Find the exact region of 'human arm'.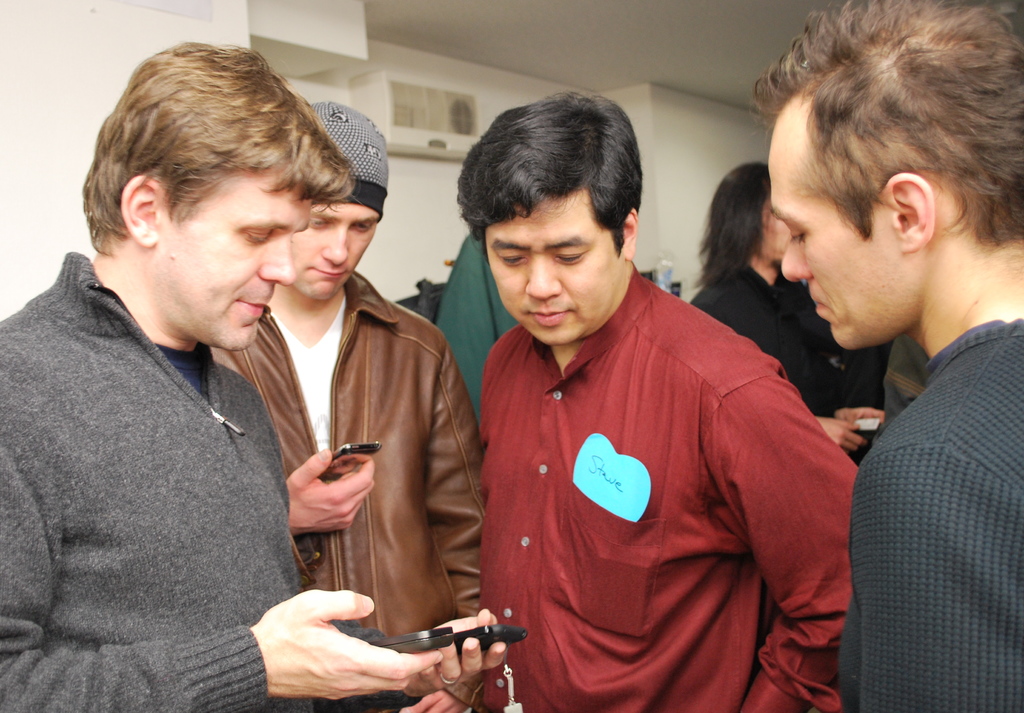
Exact region: (808,409,863,454).
